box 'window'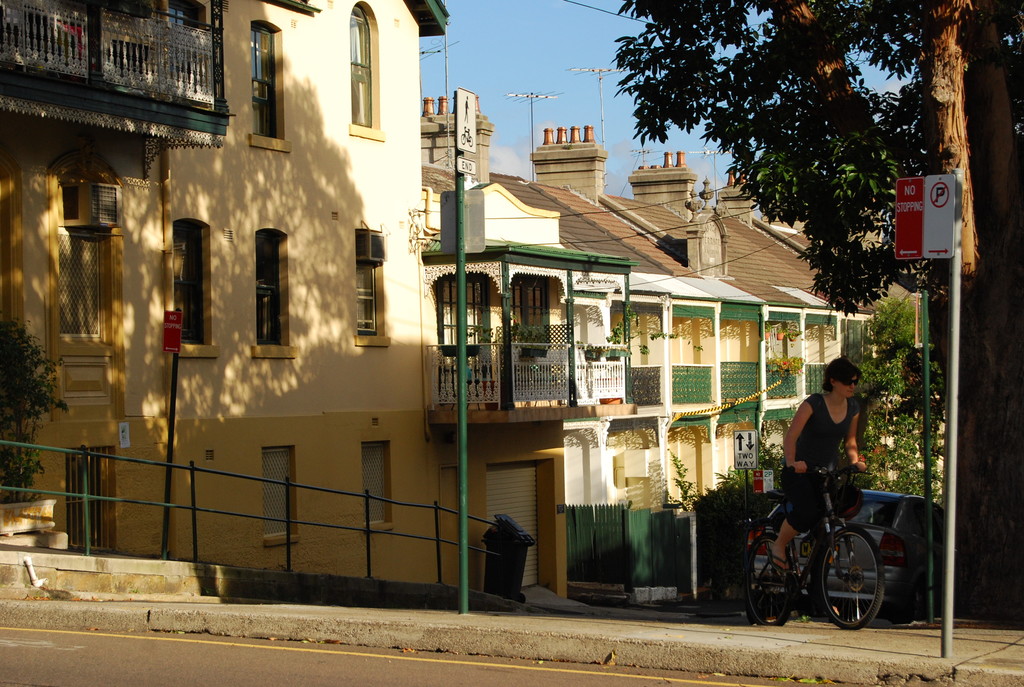
240 12 301 157
